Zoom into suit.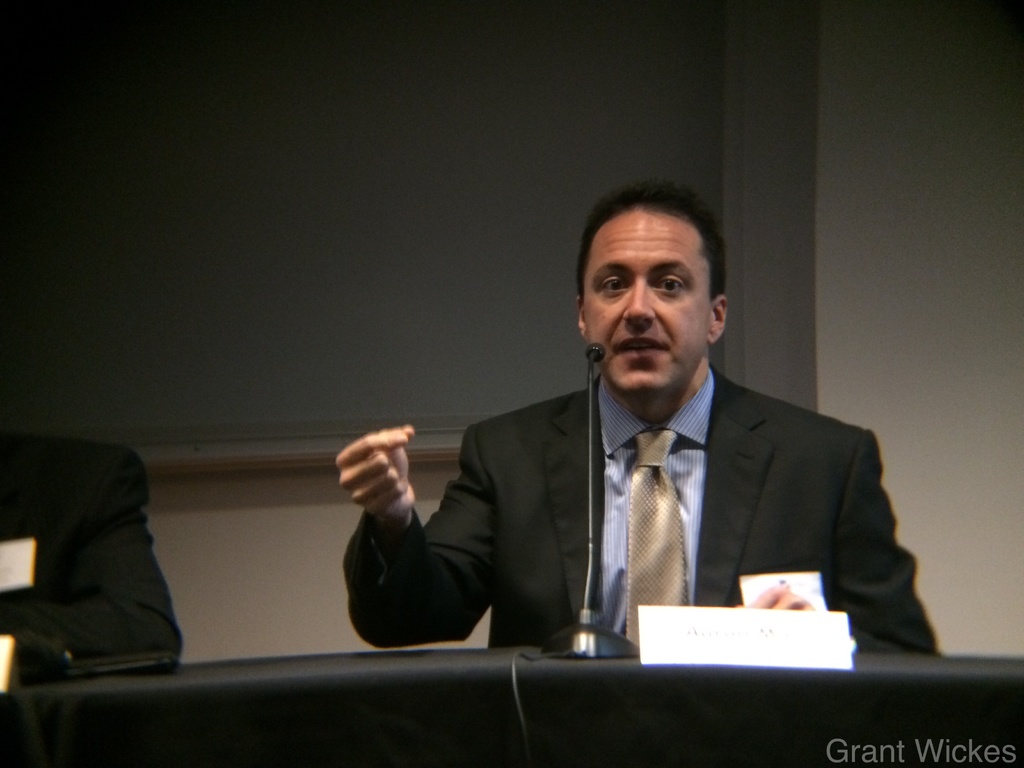
Zoom target: bbox=(303, 253, 900, 714).
